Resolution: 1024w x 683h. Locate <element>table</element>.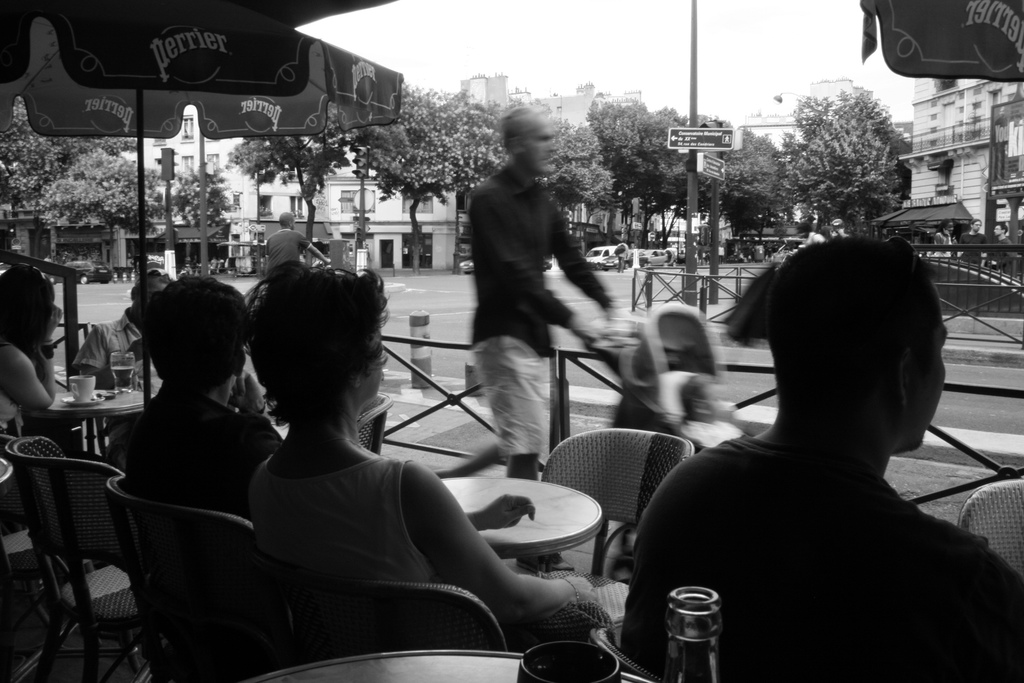
pyautogui.locateOnScreen(3, 368, 145, 492).
